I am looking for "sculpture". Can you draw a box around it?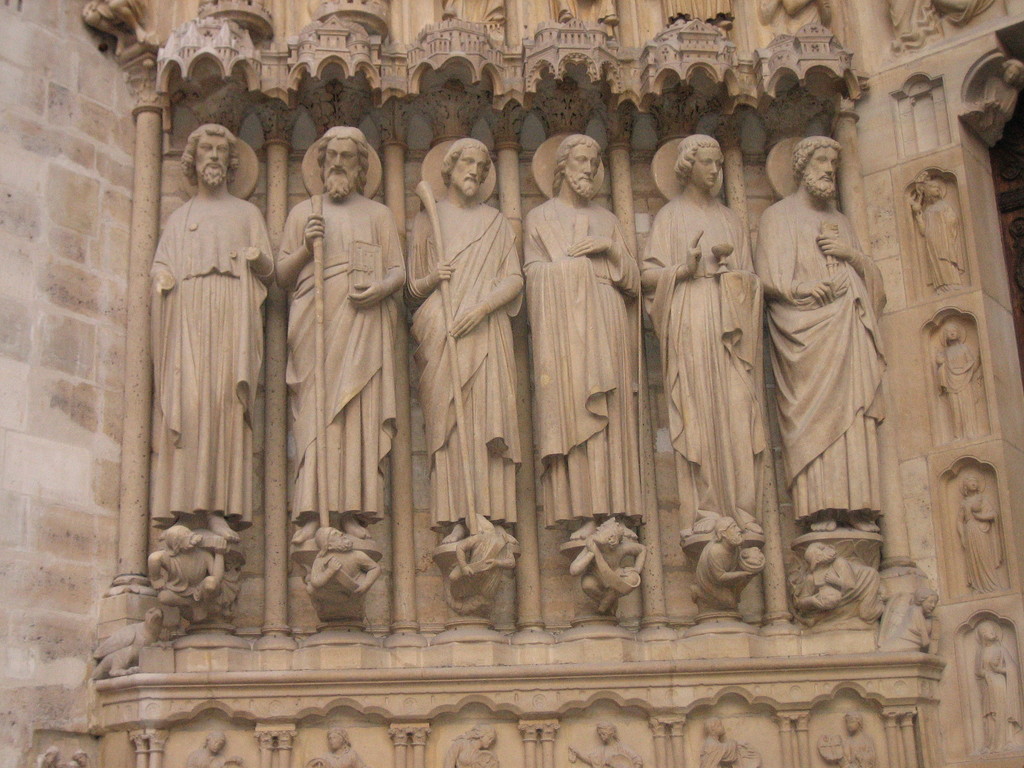
Sure, the bounding box is bbox=(399, 136, 527, 611).
